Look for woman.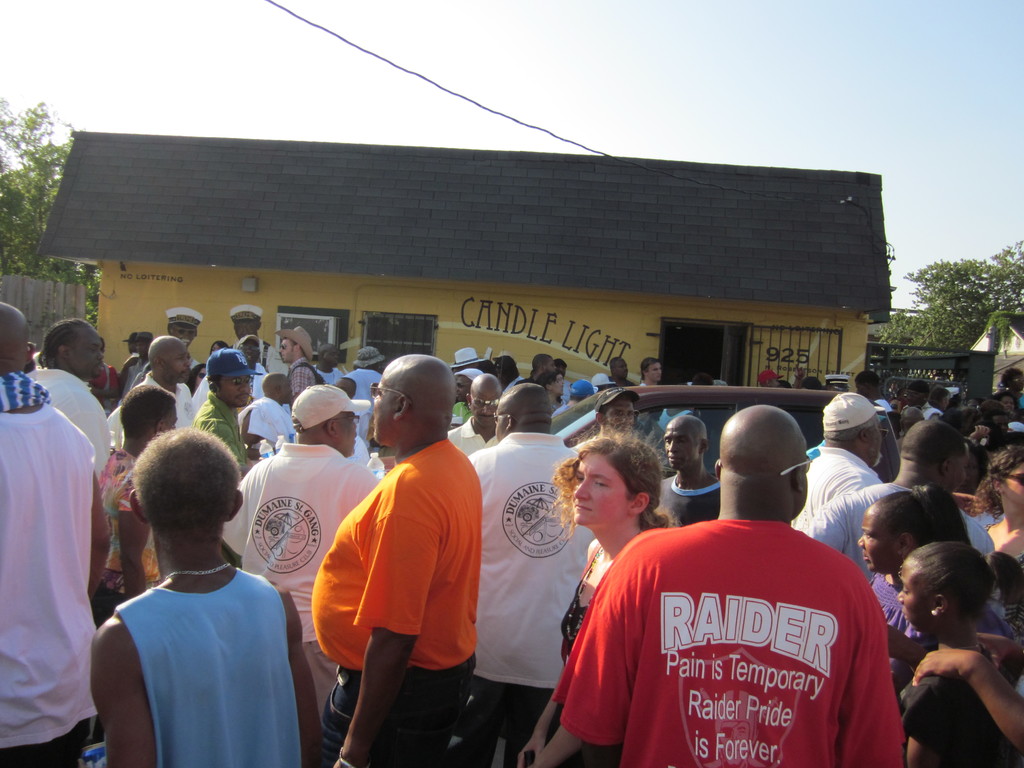
Found: region(992, 390, 1023, 415).
